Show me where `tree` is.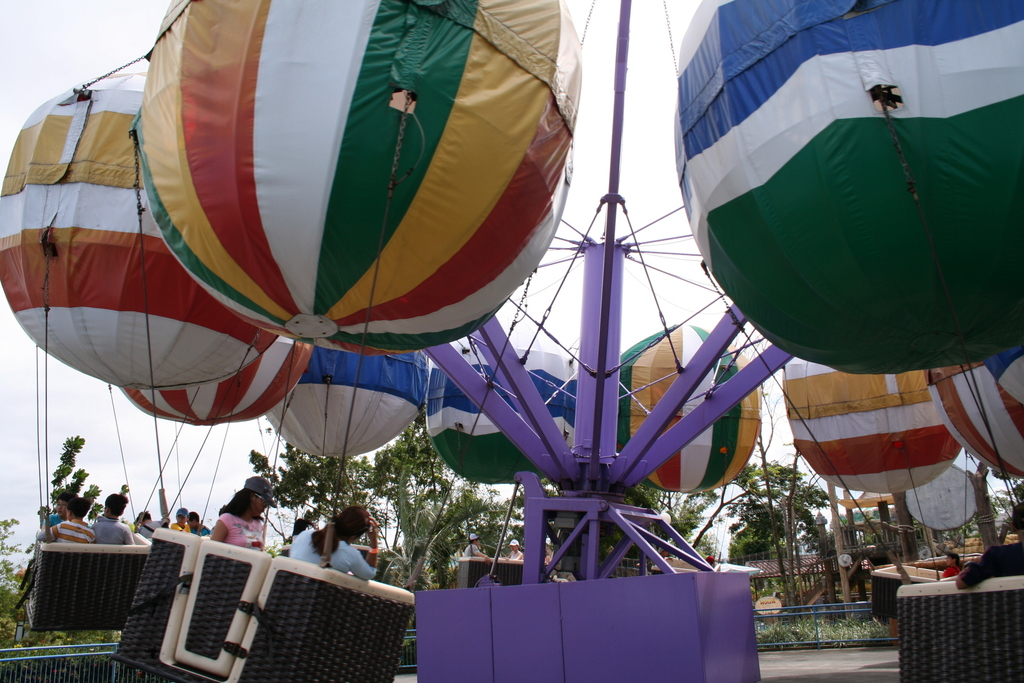
`tree` is at pyautogui.locateOnScreen(233, 420, 394, 595).
